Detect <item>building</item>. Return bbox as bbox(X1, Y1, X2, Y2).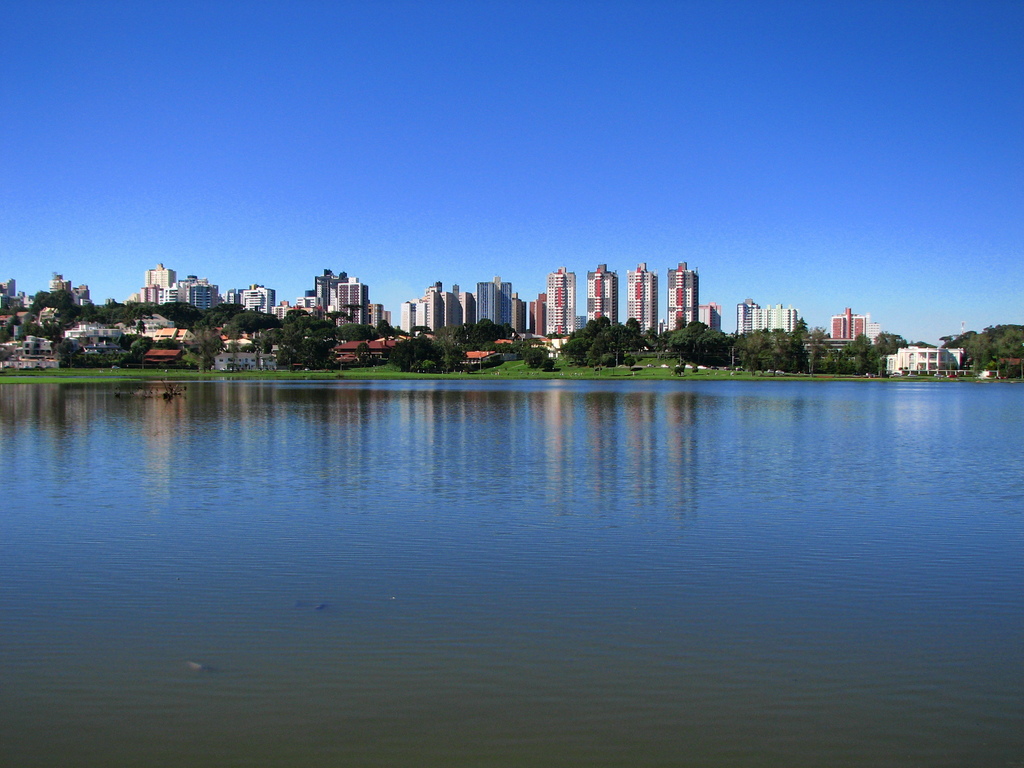
bbox(667, 256, 700, 332).
